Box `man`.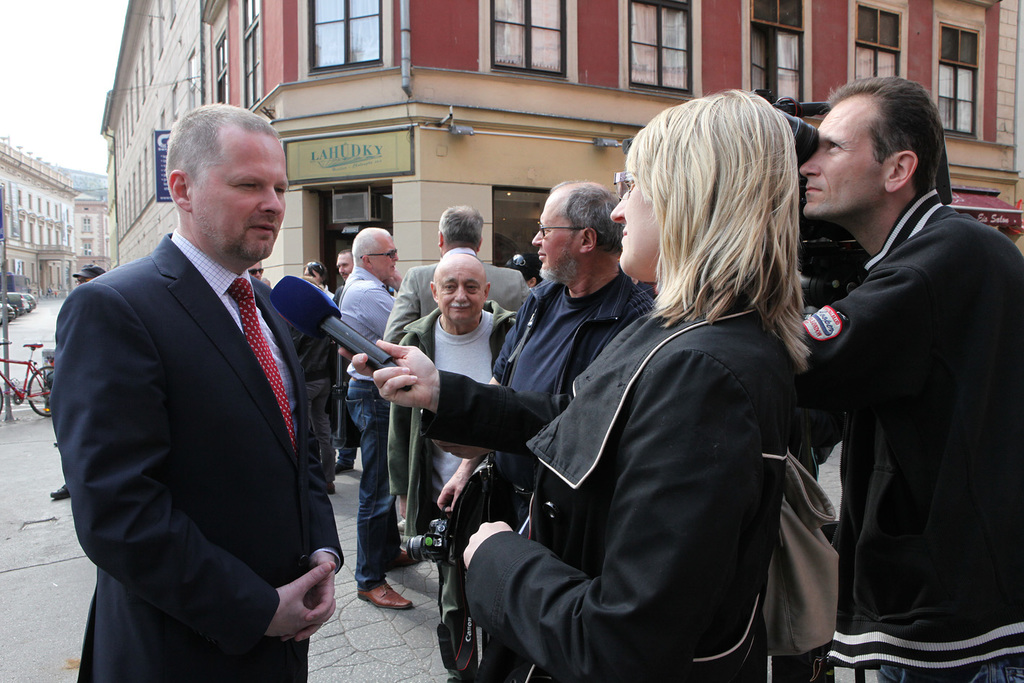
detection(789, 72, 1018, 678).
